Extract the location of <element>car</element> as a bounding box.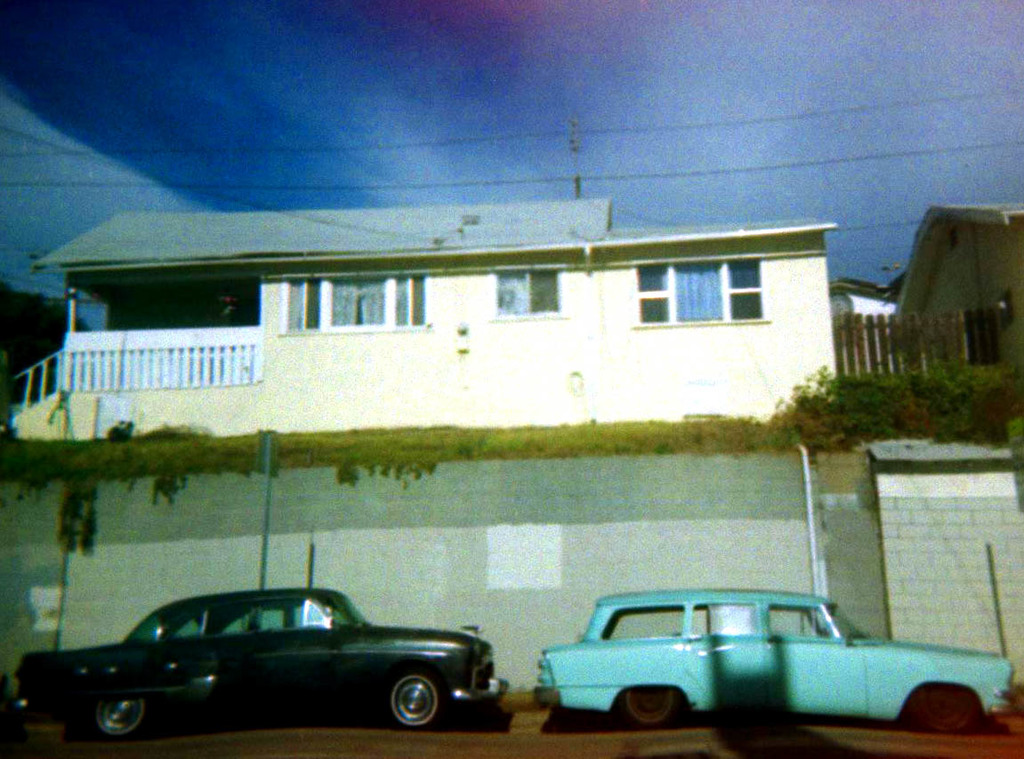
bbox=(533, 588, 1018, 722).
